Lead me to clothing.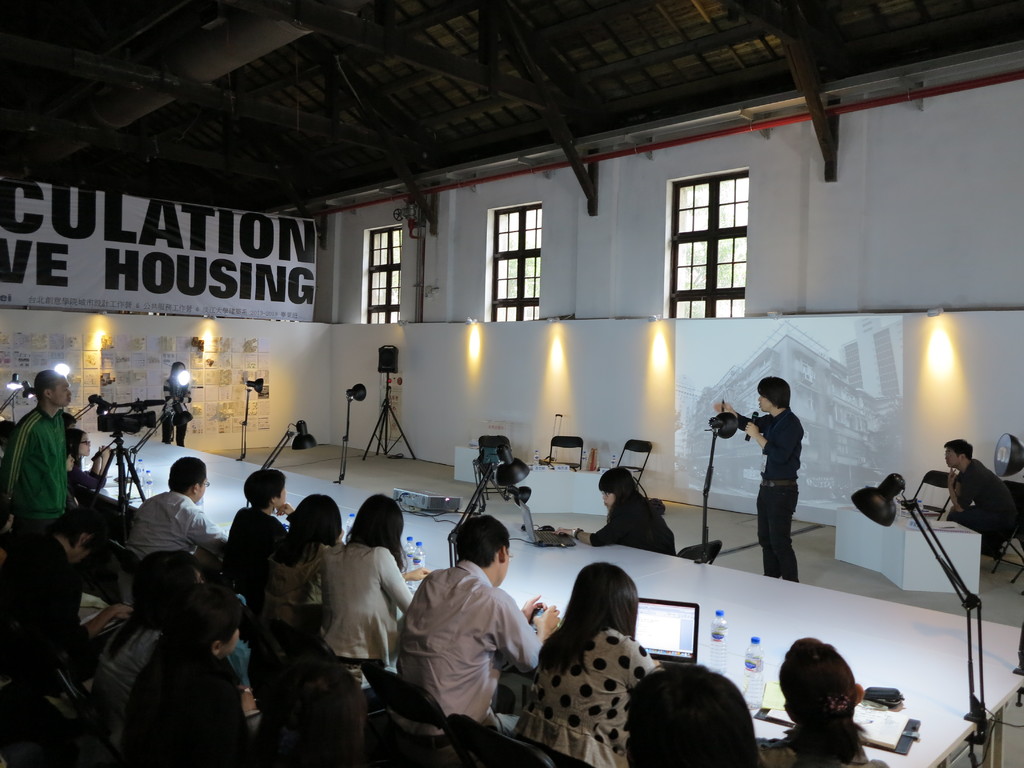
Lead to 120:490:228:561.
